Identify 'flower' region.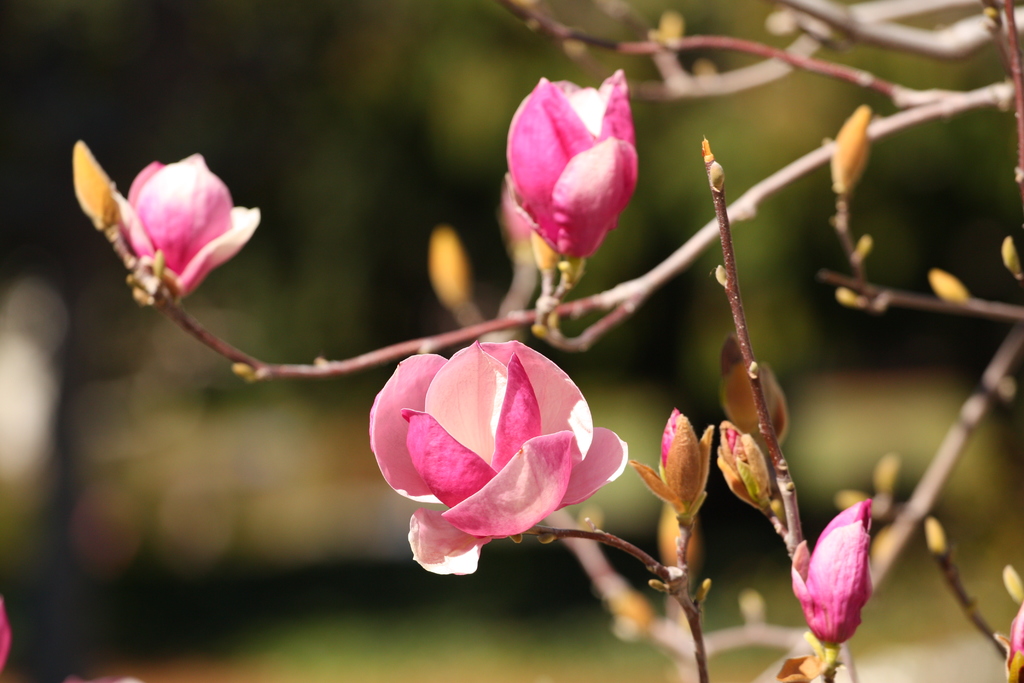
Region: BBox(833, 99, 874, 194).
